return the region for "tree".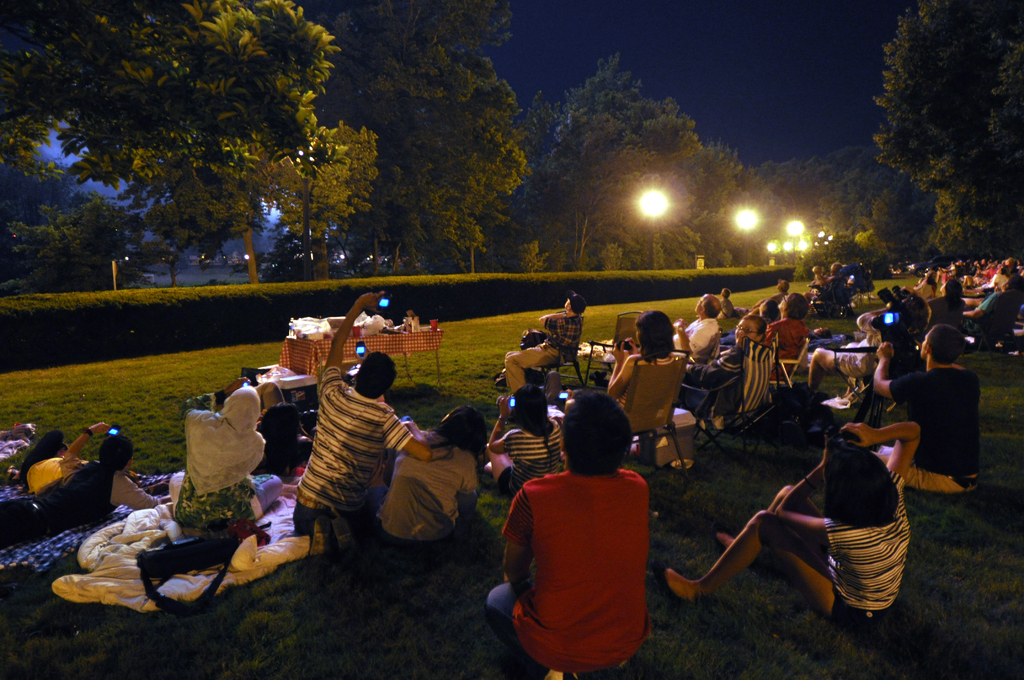
locate(280, 0, 527, 285).
